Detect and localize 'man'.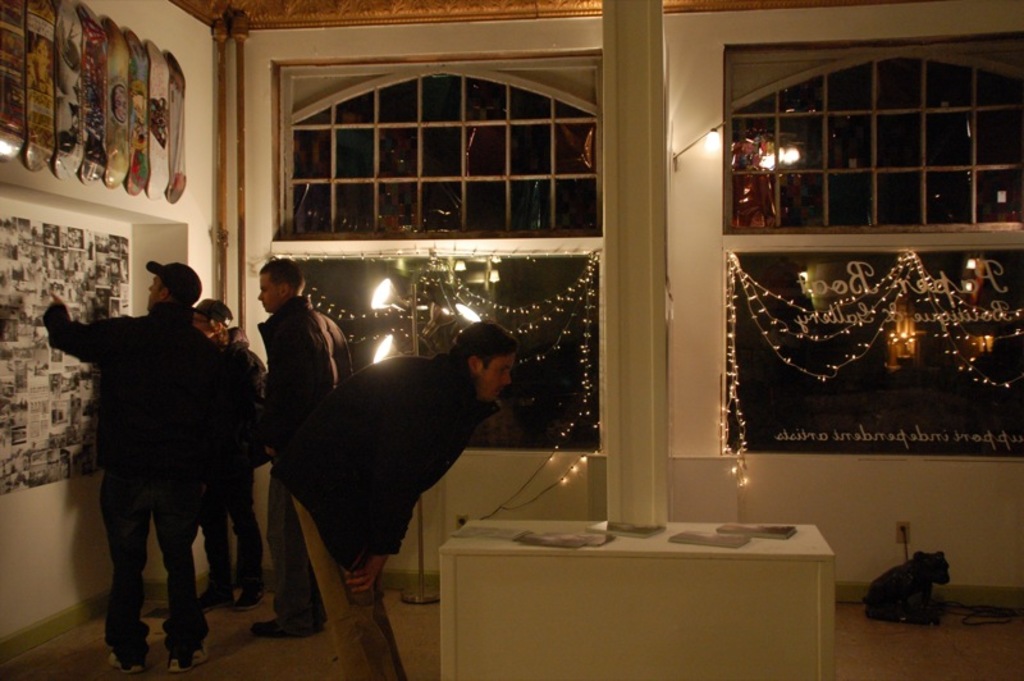
Localized at (45,253,268,669).
